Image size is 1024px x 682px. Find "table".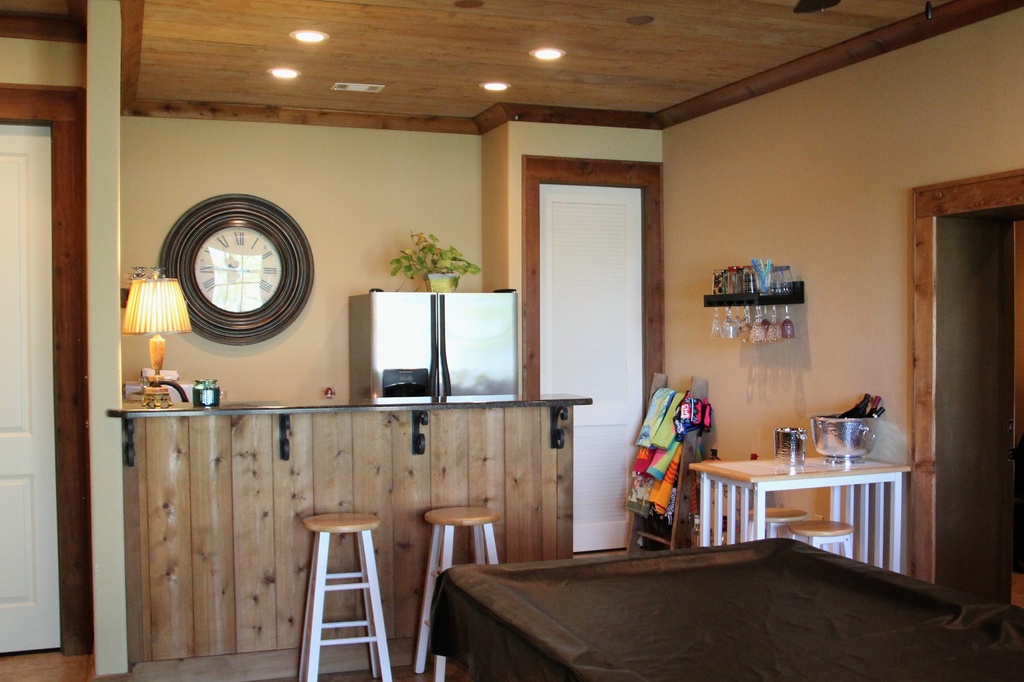
bbox=[685, 457, 913, 563].
